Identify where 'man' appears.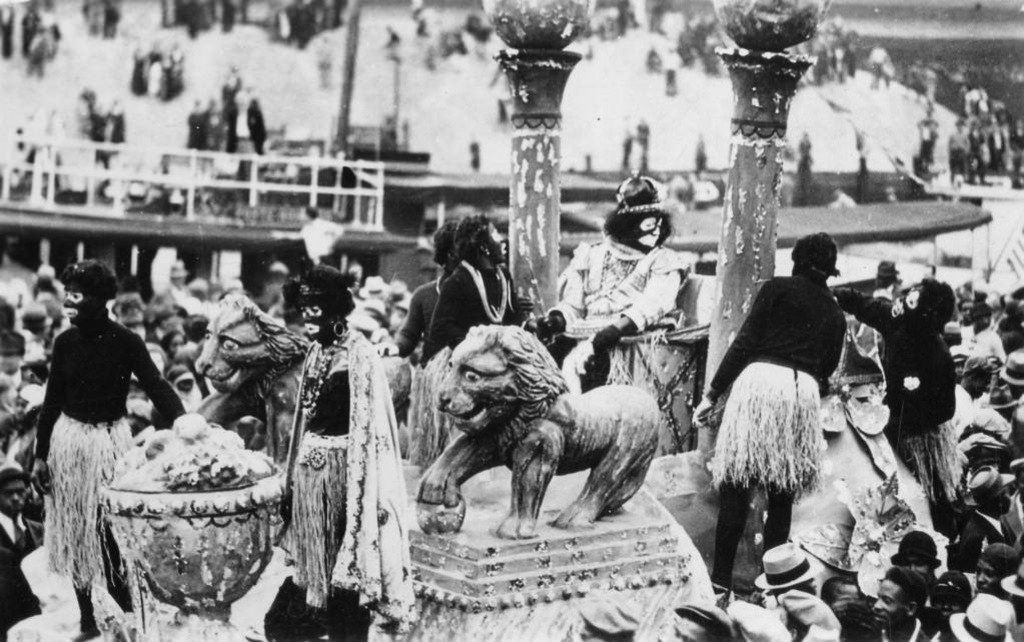
Appears at {"left": 872, "top": 566, "right": 924, "bottom": 641}.
